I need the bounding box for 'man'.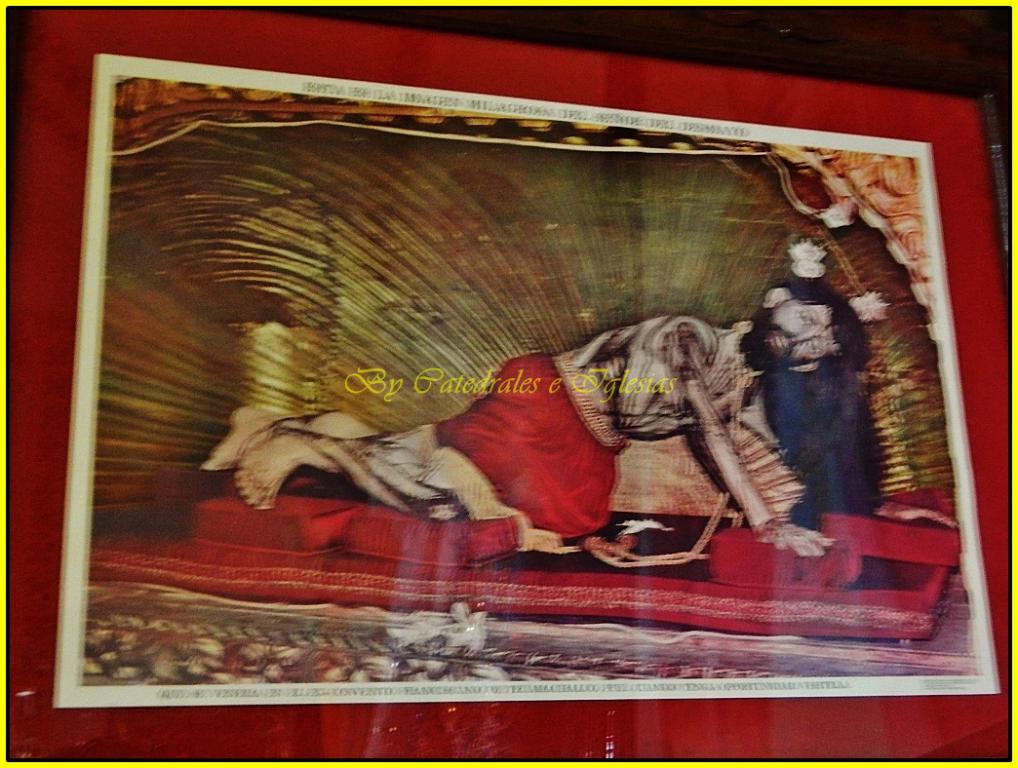
Here it is: 237, 292, 848, 562.
